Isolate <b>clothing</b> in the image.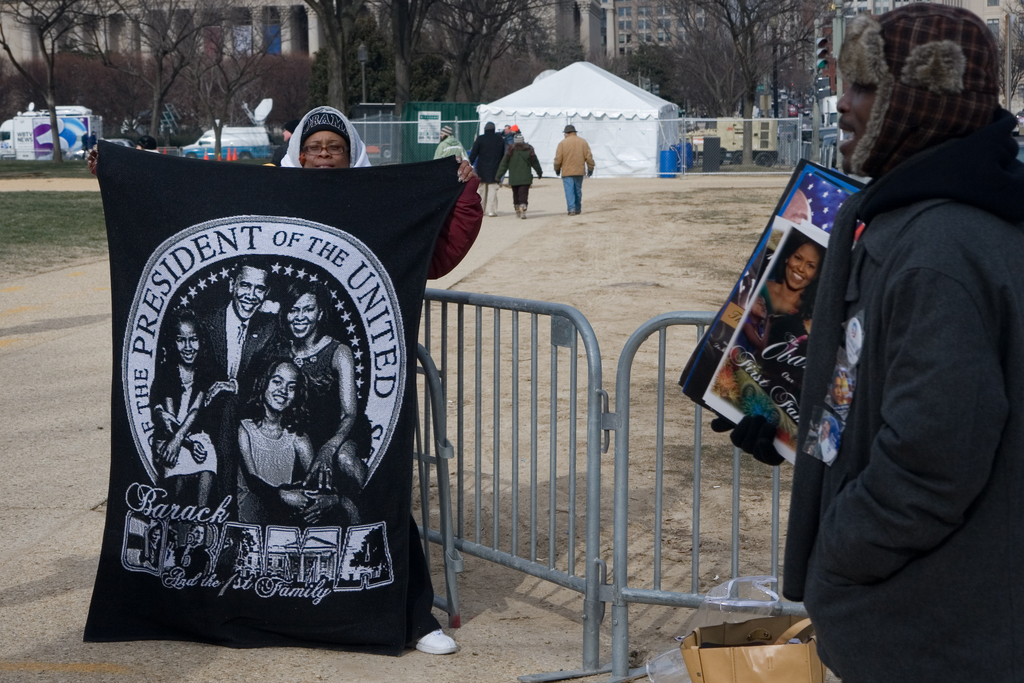
Isolated region: pyautogui.locateOnScreen(555, 129, 594, 175).
